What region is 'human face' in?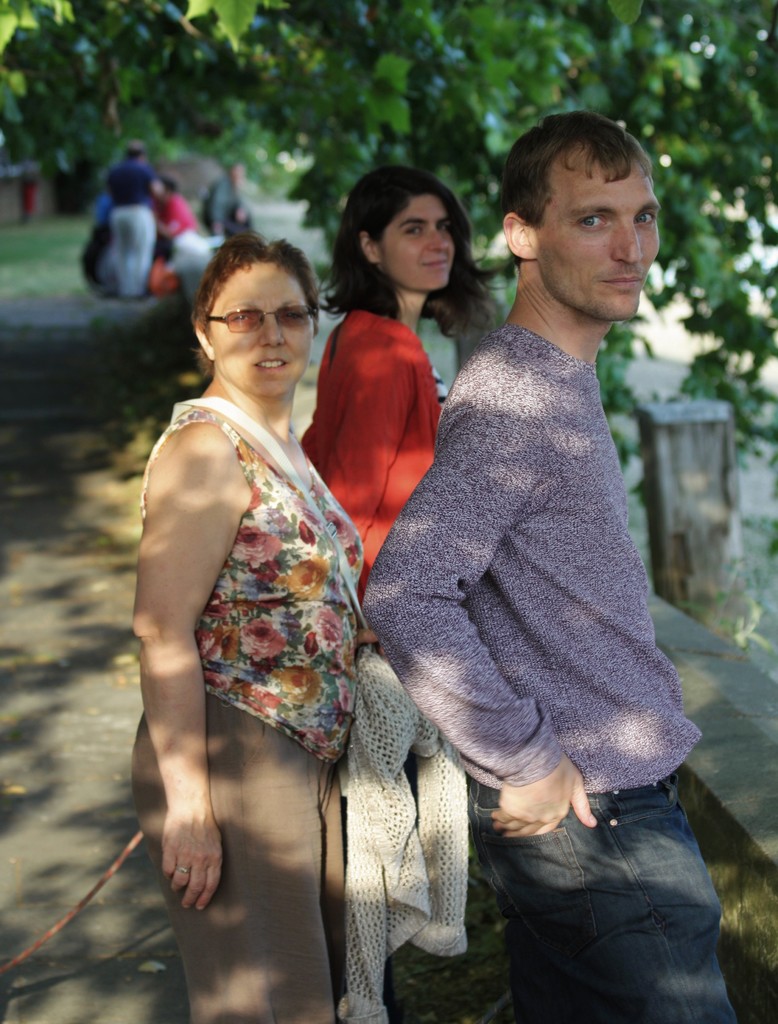
select_region(525, 140, 674, 323).
